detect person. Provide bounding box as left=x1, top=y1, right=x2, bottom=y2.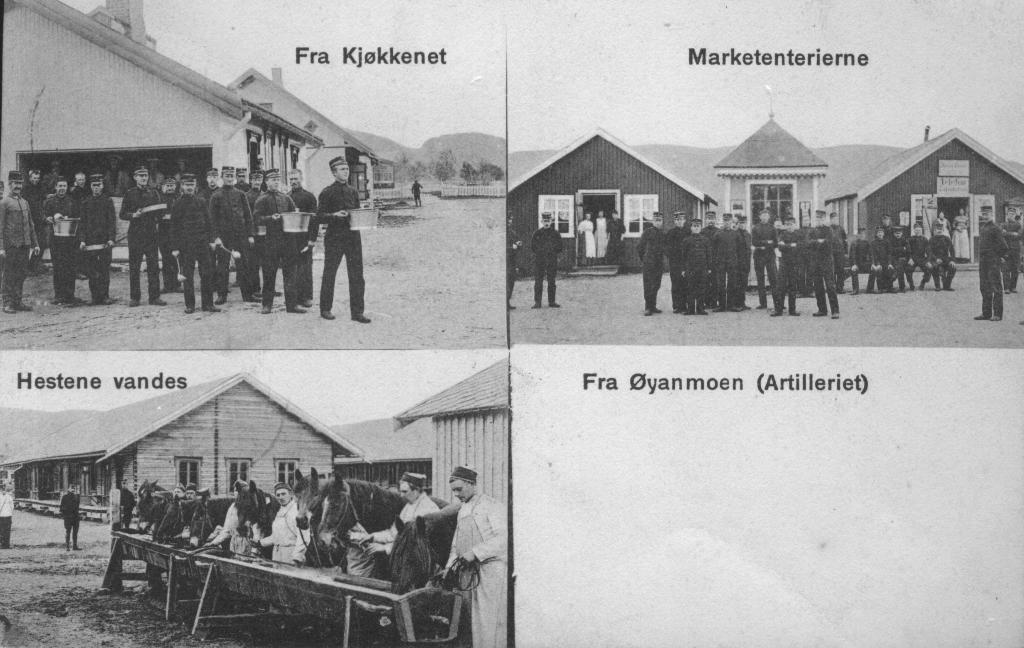
left=22, top=158, right=48, bottom=215.
